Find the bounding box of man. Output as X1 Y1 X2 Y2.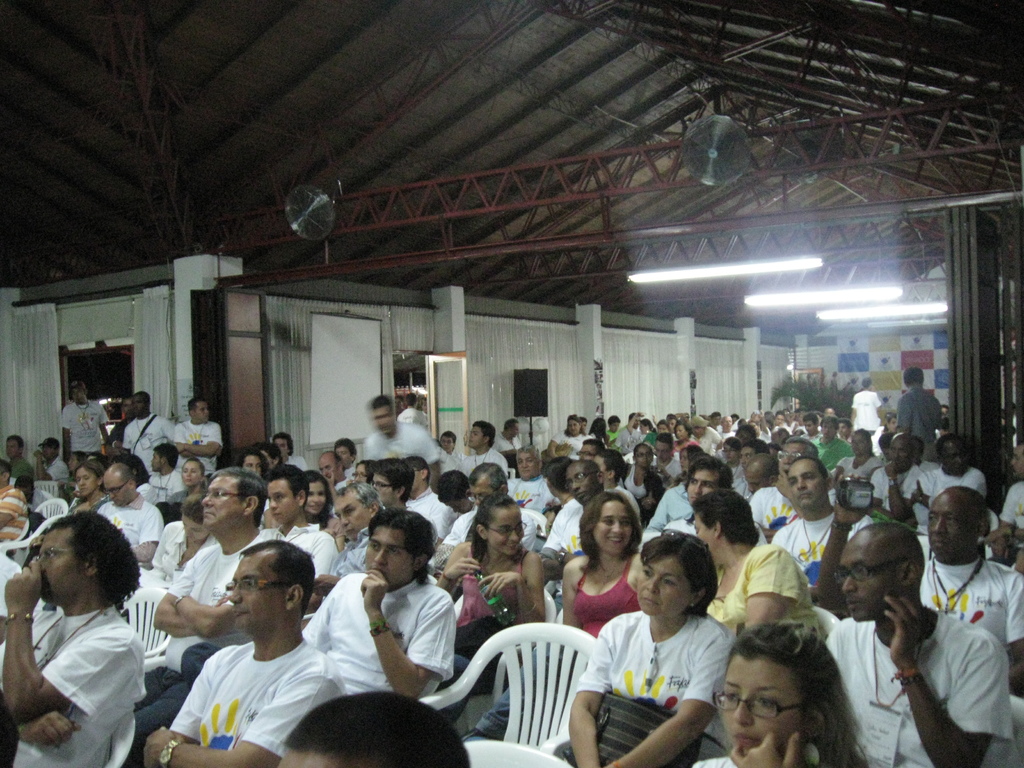
499 442 556 518.
